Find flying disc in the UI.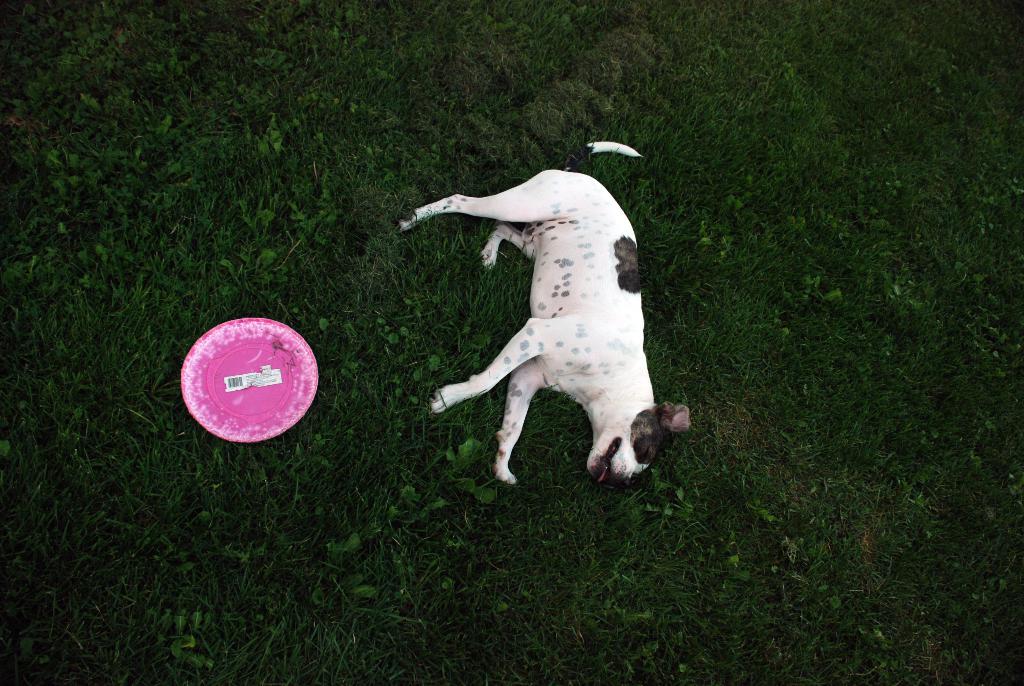
UI element at (left=181, top=316, right=318, bottom=443).
